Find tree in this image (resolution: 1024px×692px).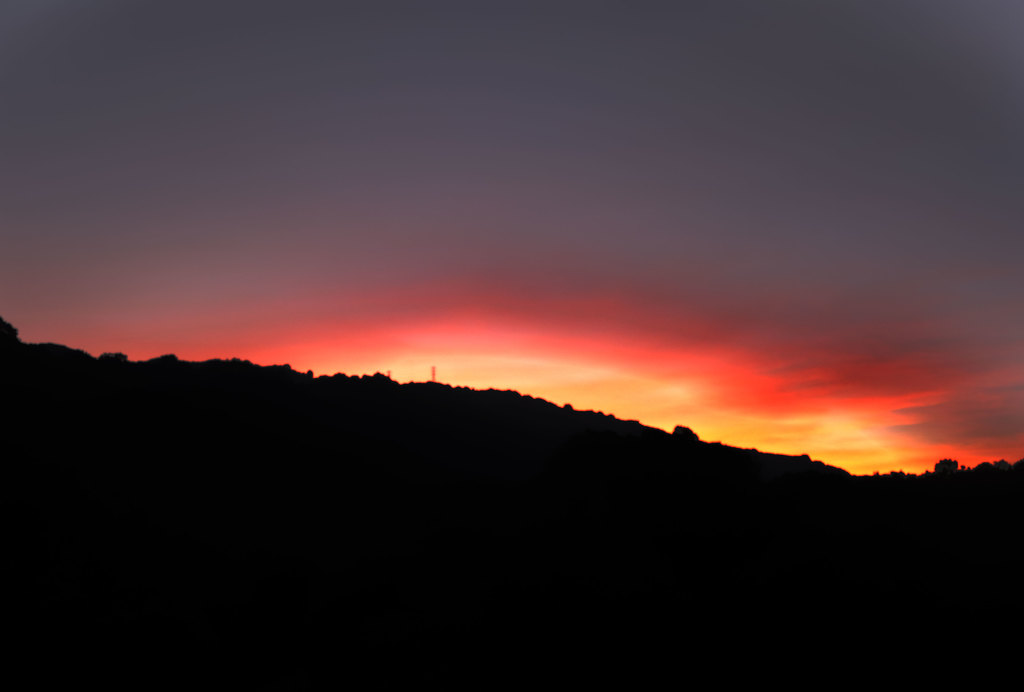
bbox(933, 453, 957, 473).
